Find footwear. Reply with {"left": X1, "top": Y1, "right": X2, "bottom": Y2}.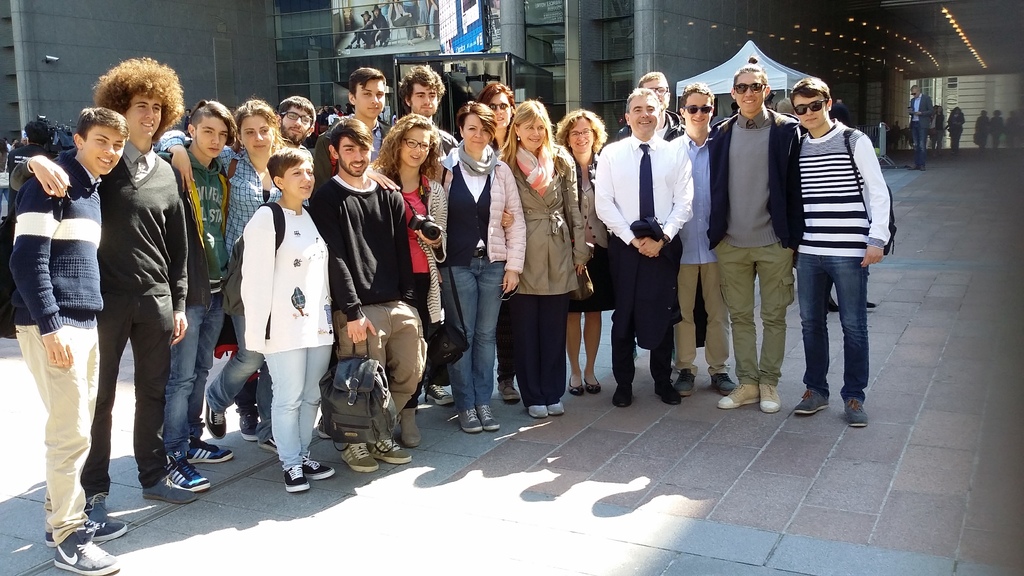
{"left": 53, "top": 524, "right": 120, "bottom": 575}.
